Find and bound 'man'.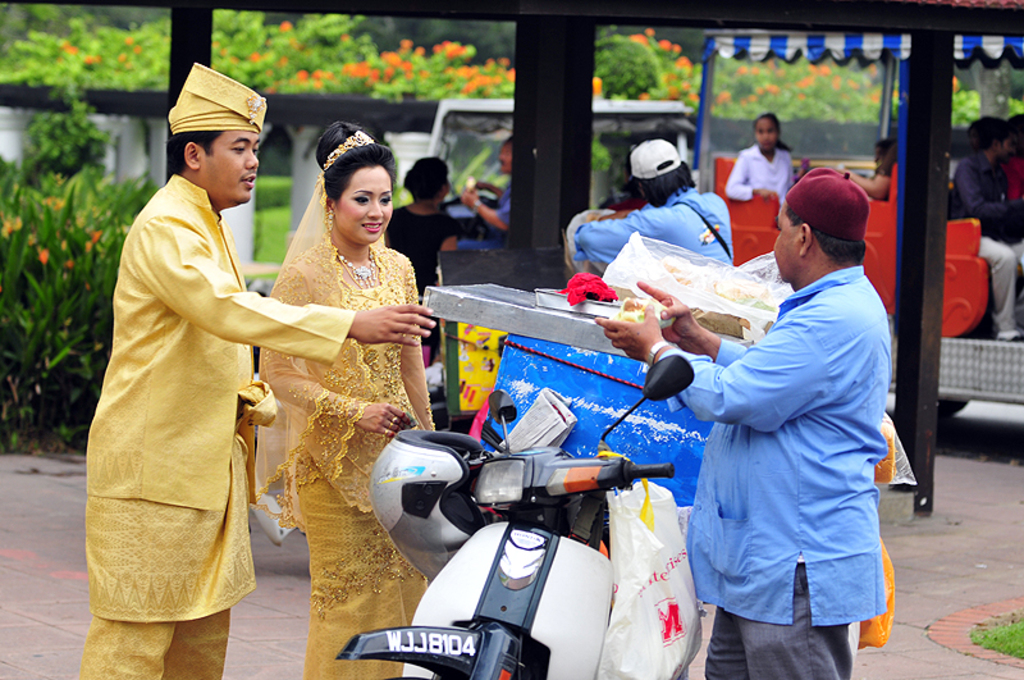
Bound: {"x1": 947, "y1": 120, "x2": 1023, "y2": 342}.
